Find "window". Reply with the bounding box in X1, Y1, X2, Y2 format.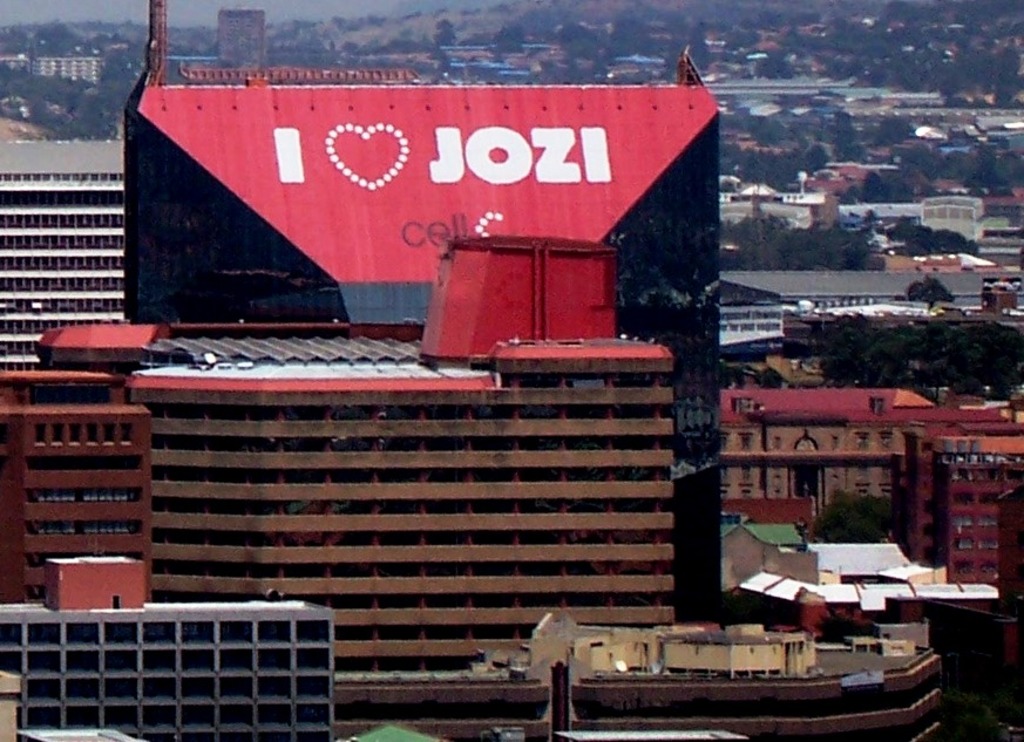
956, 513, 978, 531.
